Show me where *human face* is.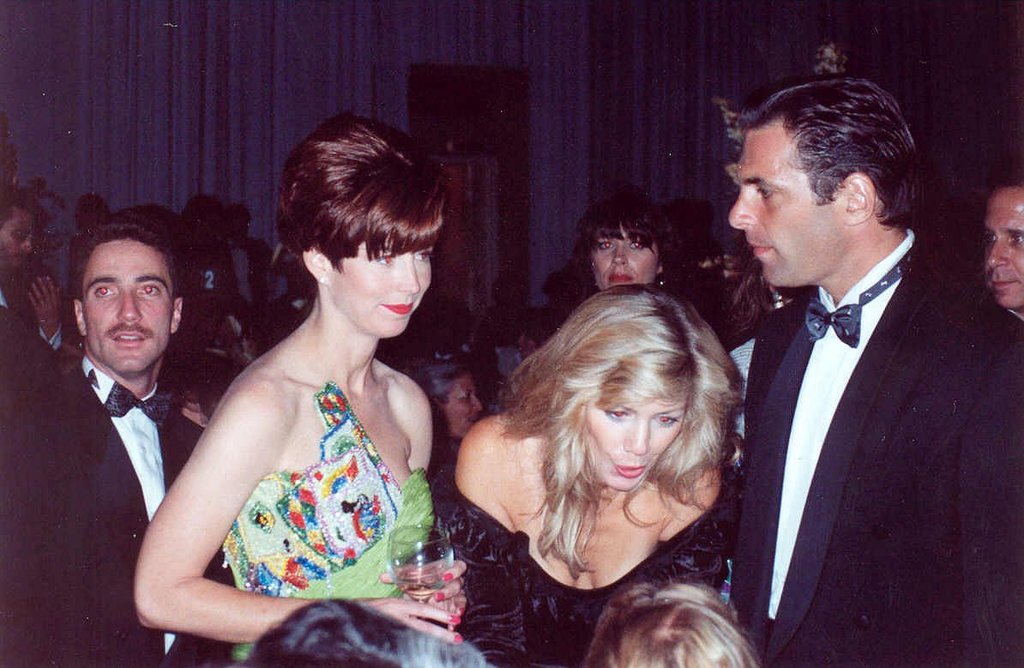
*human face* is at bbox=(588, 395, 688, 494).
